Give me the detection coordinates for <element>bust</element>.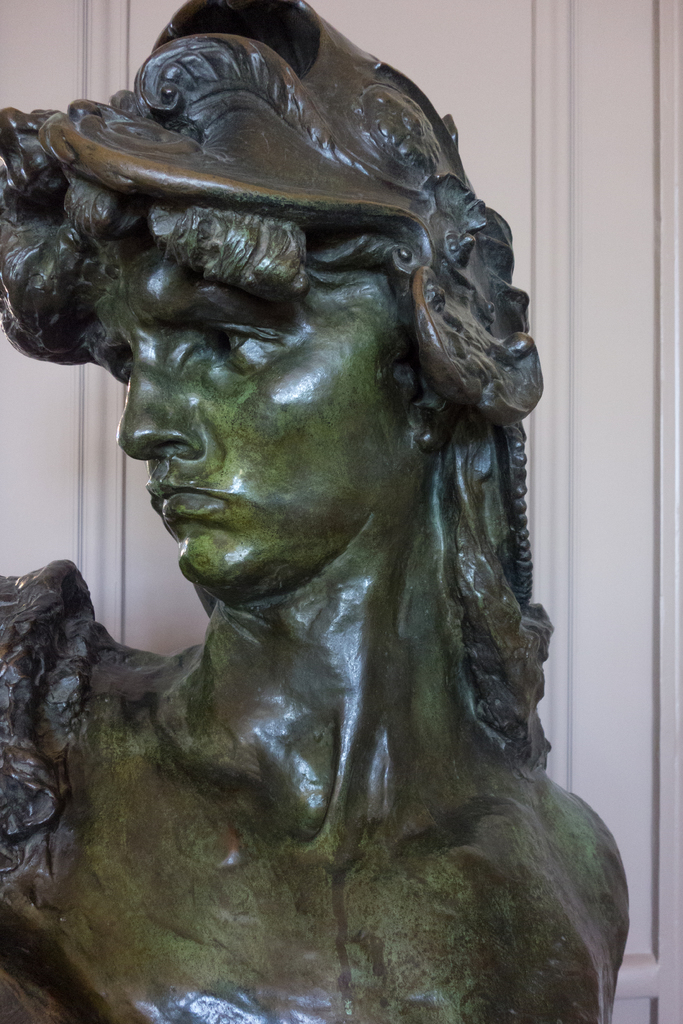
{"x1": 0, "y1": 0, "x2": 633, "y2": 1023}.
